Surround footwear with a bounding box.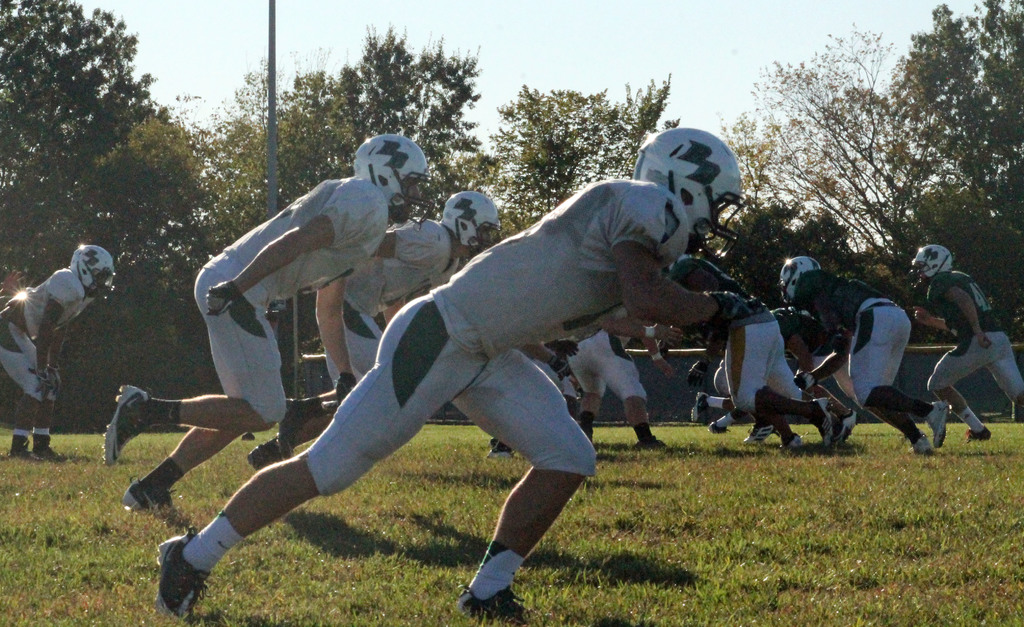
(left=246, top=434, right=294, bottom=469).
